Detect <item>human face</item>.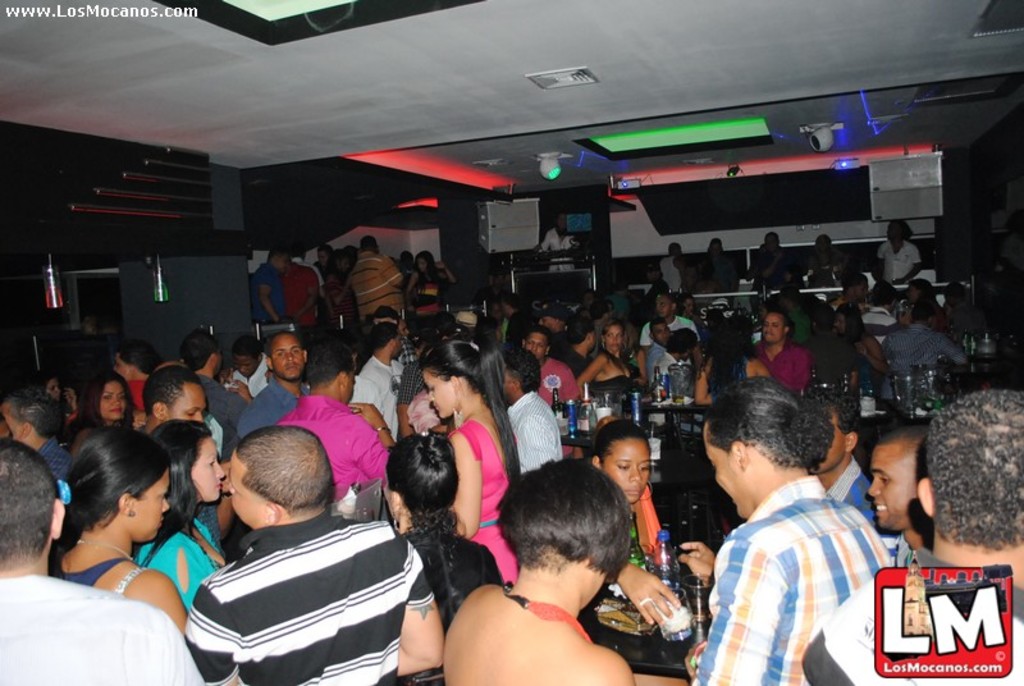
Detected at (x1=424, y1=371, x2=452, y2=413).
